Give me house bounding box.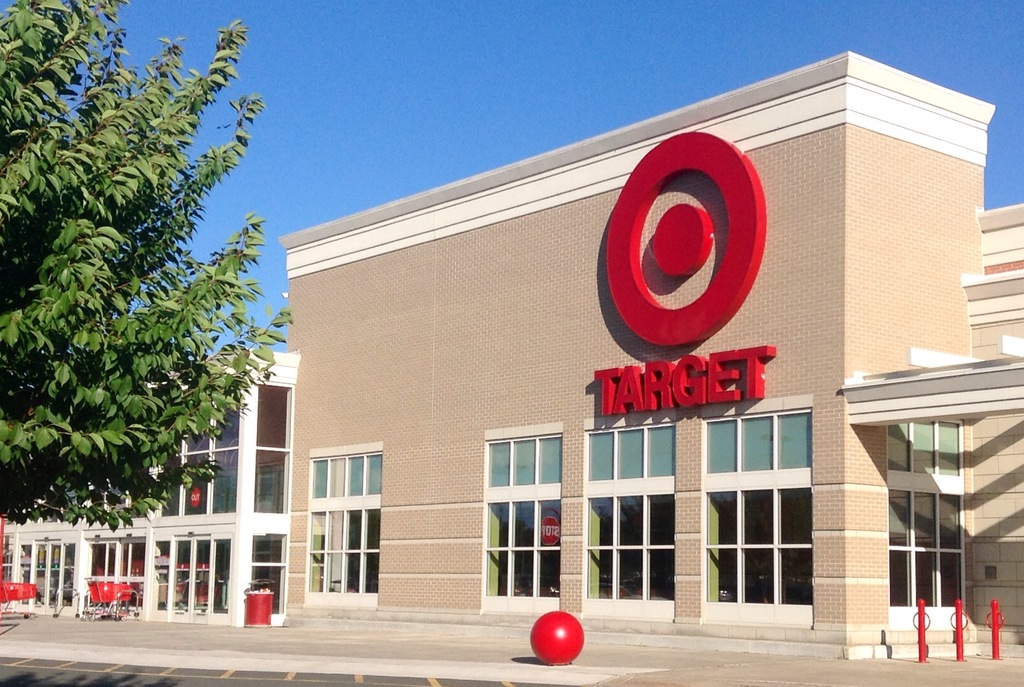
region(275, 53, 1008, 622).
